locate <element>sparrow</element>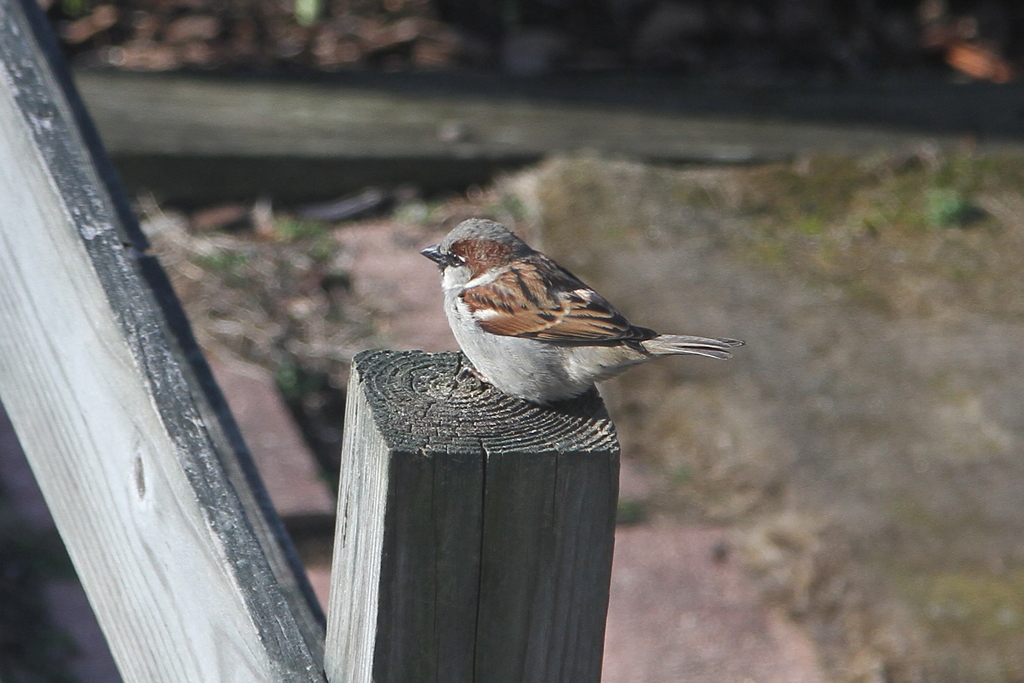
x1=419, y1=218, x2=744, y2=407
